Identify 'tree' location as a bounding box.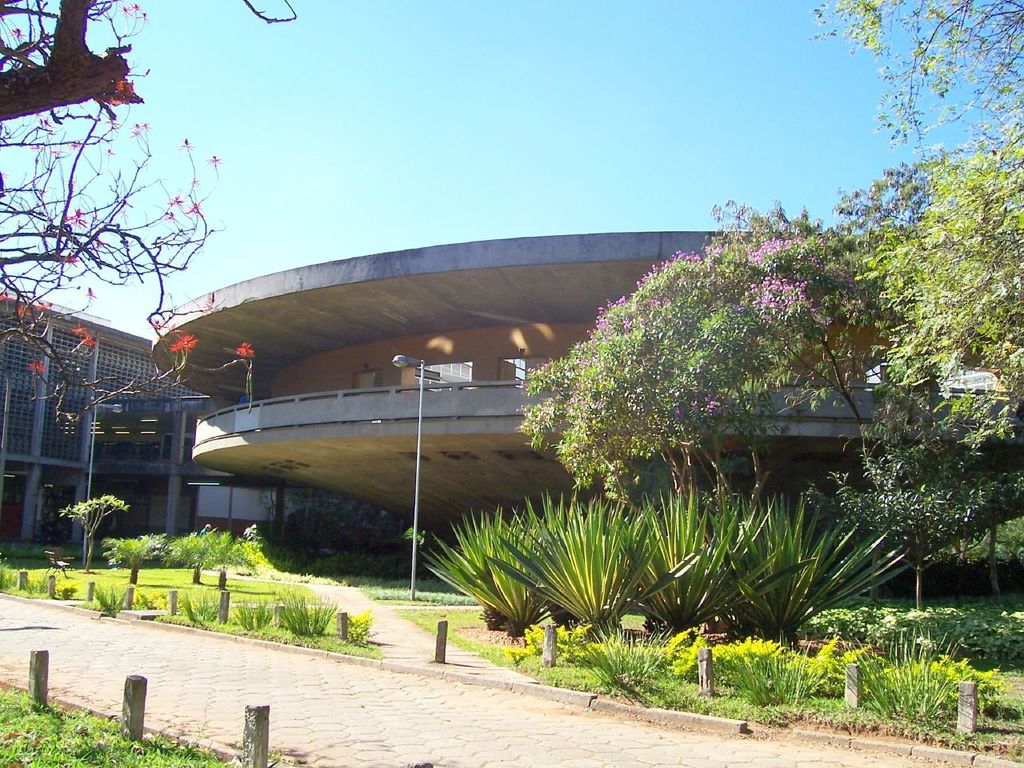
locate(259, 491, 406, 567).
